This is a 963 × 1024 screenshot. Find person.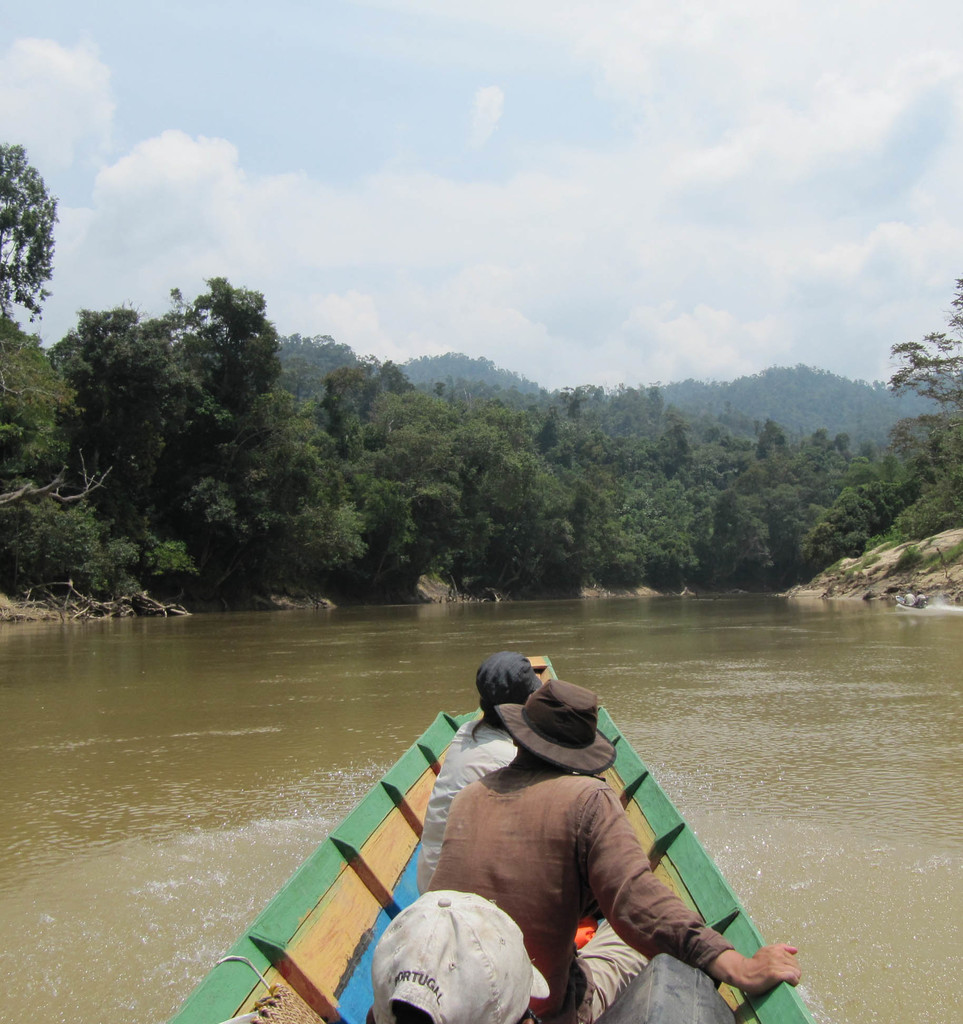
Bounding box: crop(371, 886, 549, 1023).
